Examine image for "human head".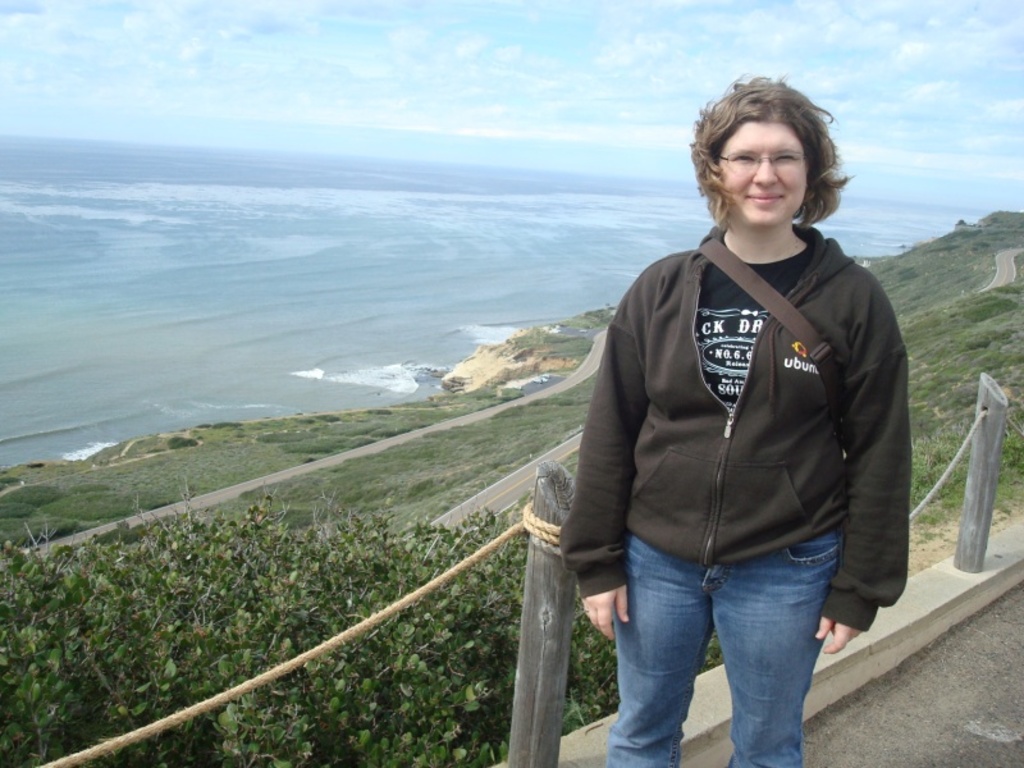
Examination result: (691,78,832,227).
